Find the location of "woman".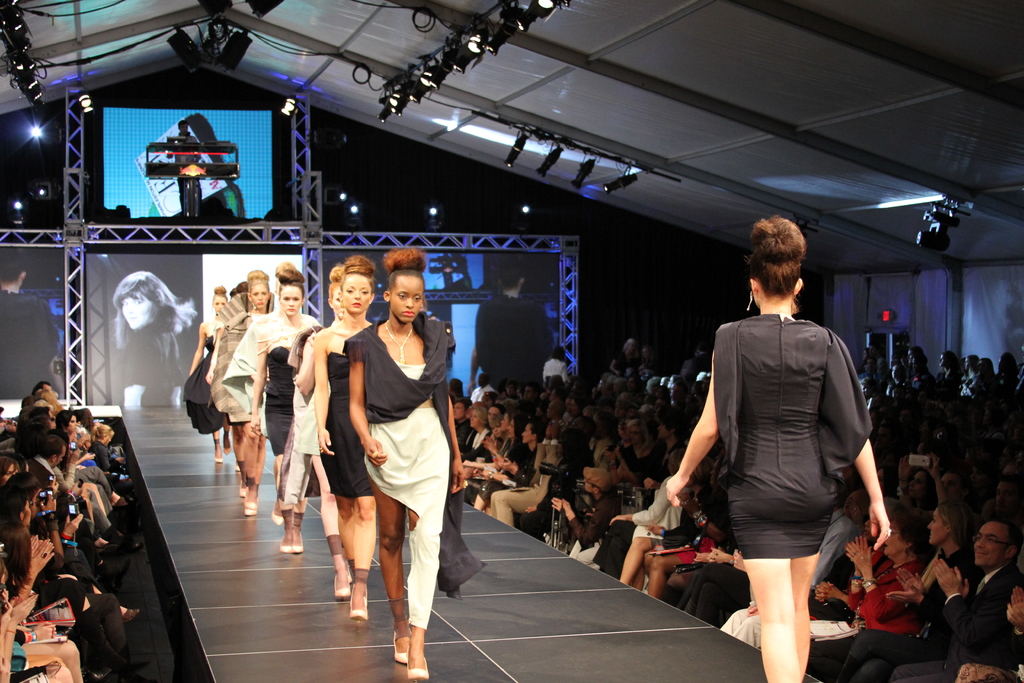
Location: pyautogui.locateOnScreen(639, 345, 657, 368).
